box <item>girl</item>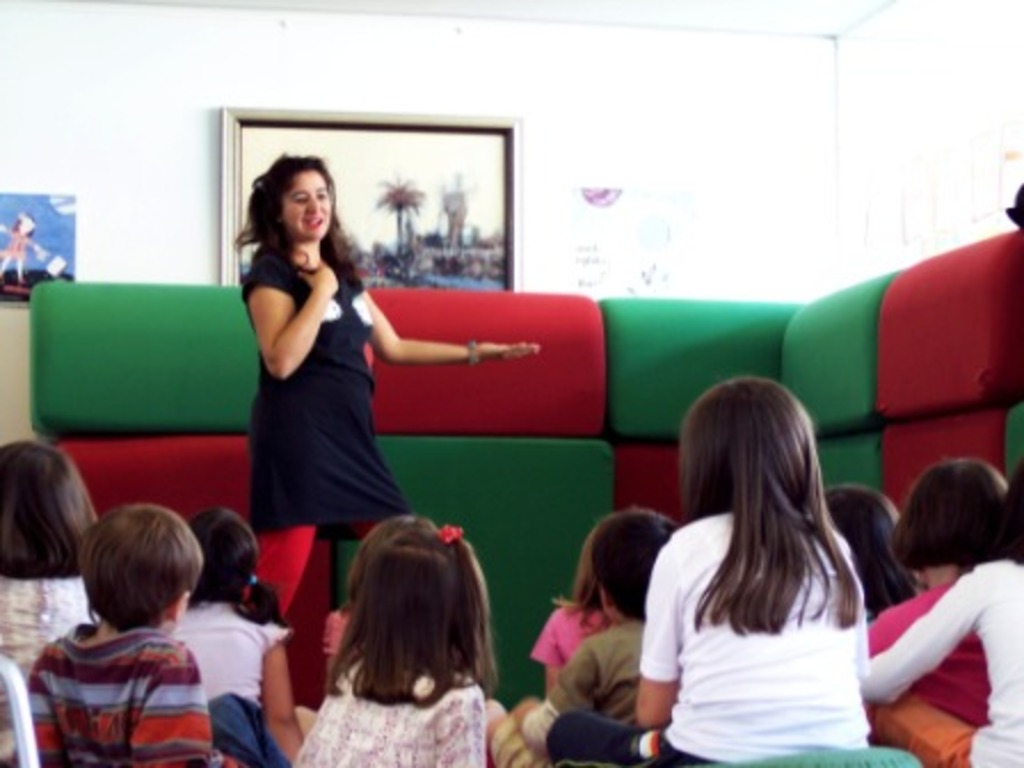
pyautogui.locateOnScreen(171, 503, 306, 766)
